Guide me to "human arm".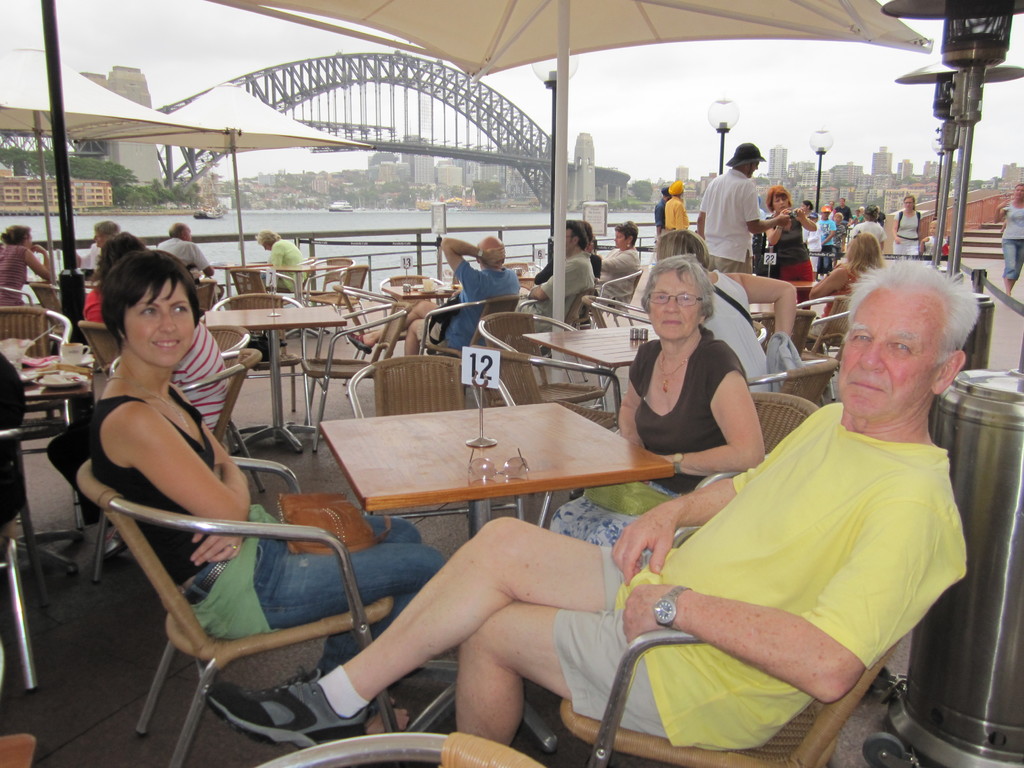
Guidance: <box>674,199,684,232</box>.
